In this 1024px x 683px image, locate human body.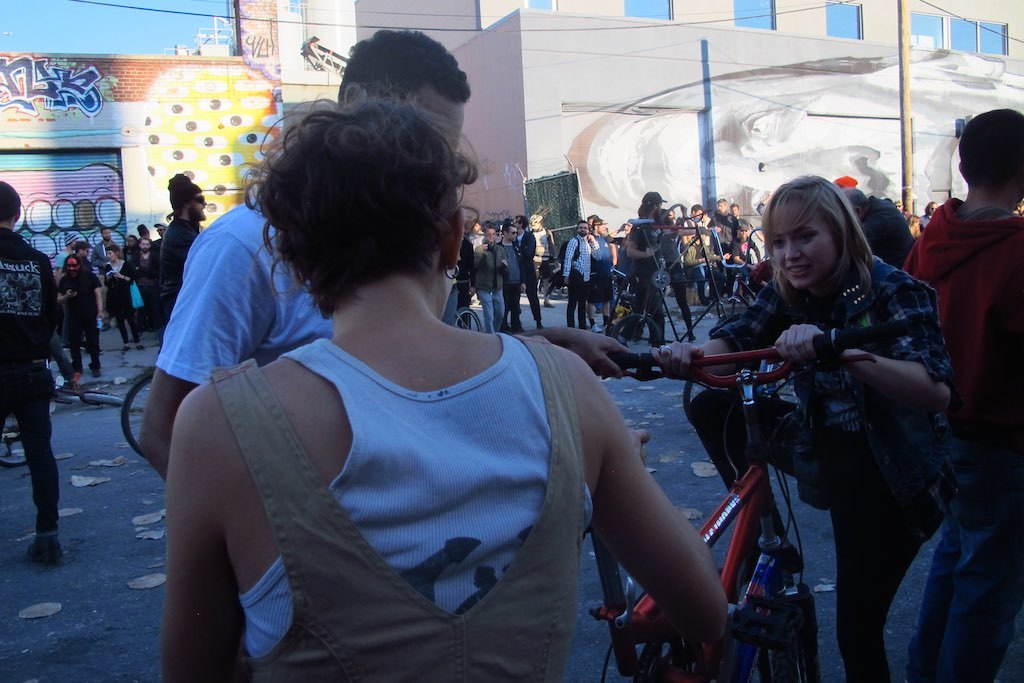
Bounding box: x1=550 y1=235 x2=594 y2=330.
